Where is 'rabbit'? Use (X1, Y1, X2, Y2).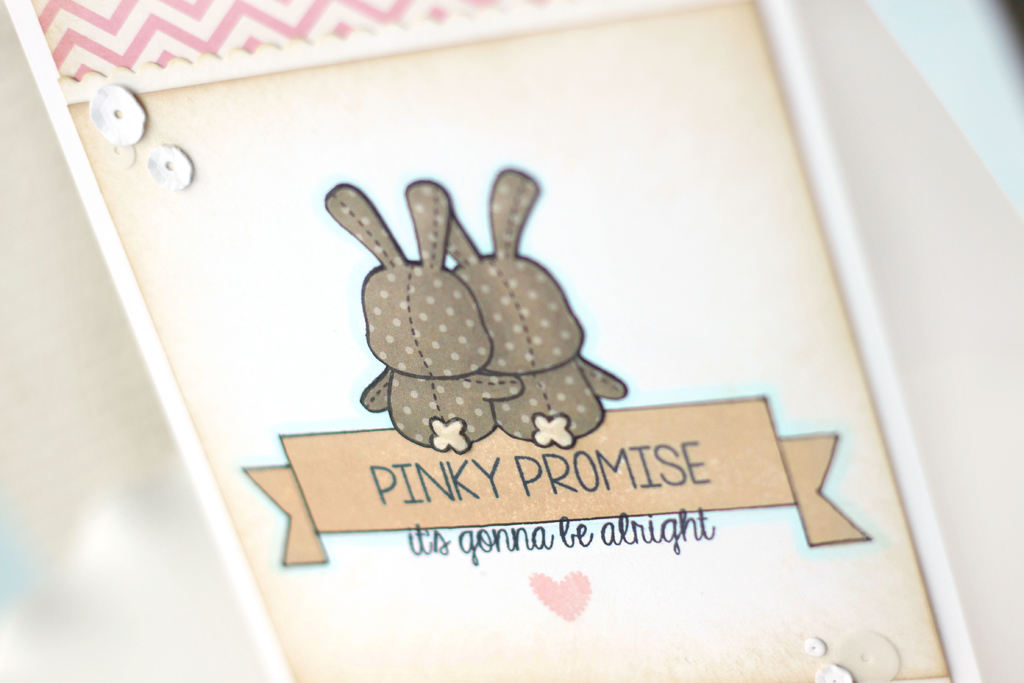
(336, 184, 528, 461).
